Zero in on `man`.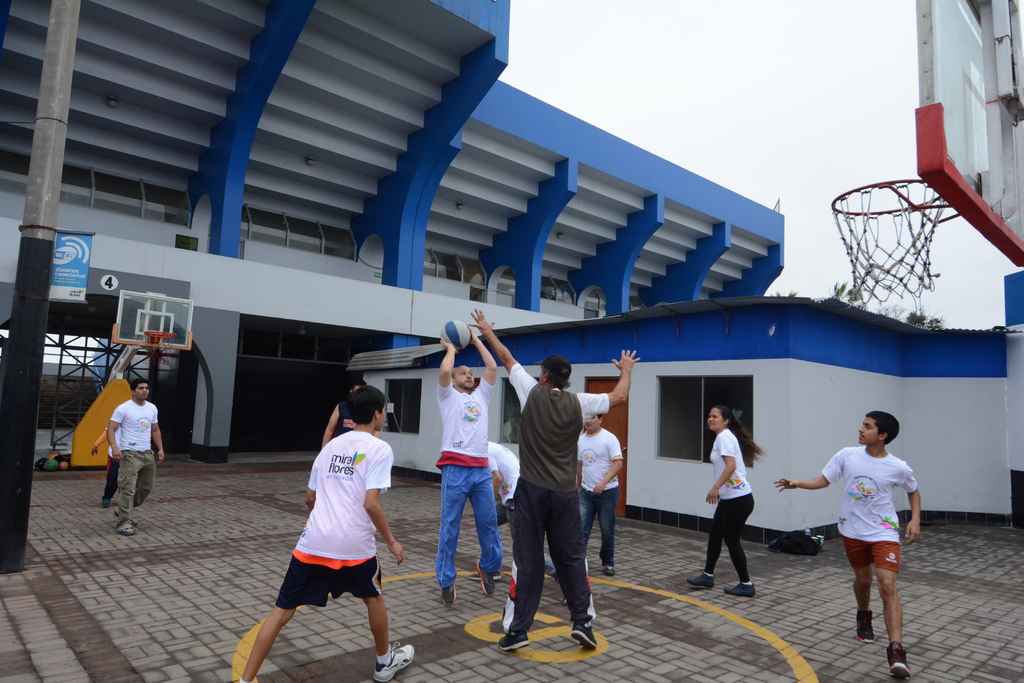
Zeroed in: bbox(568, 406, 623, 579).
